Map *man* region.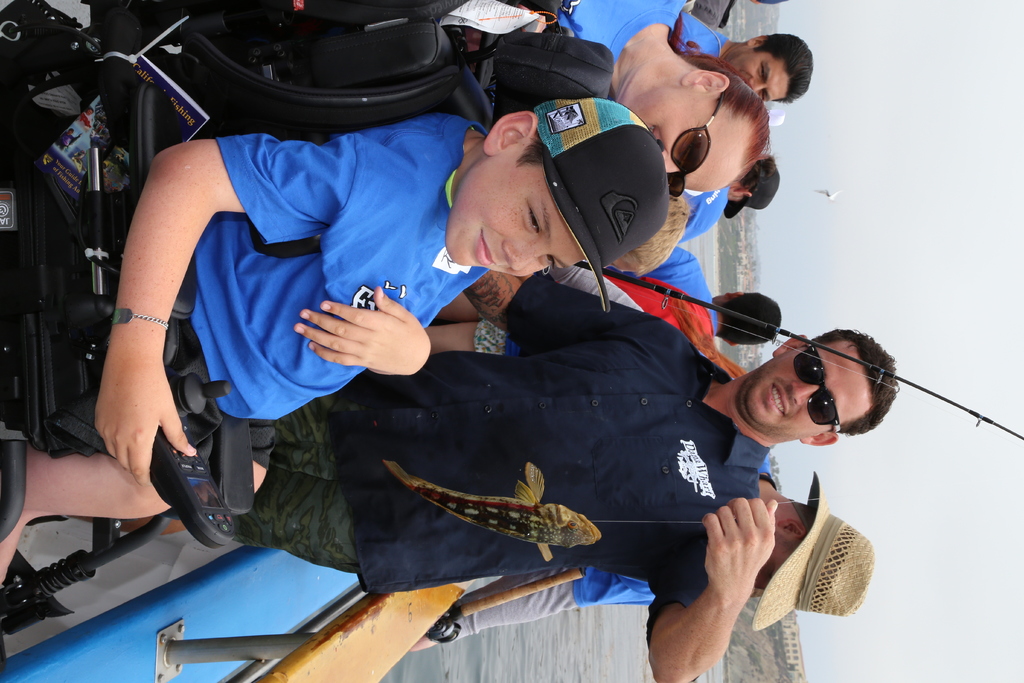
Mapped to <region>23, 267, 902, 682</region>.
